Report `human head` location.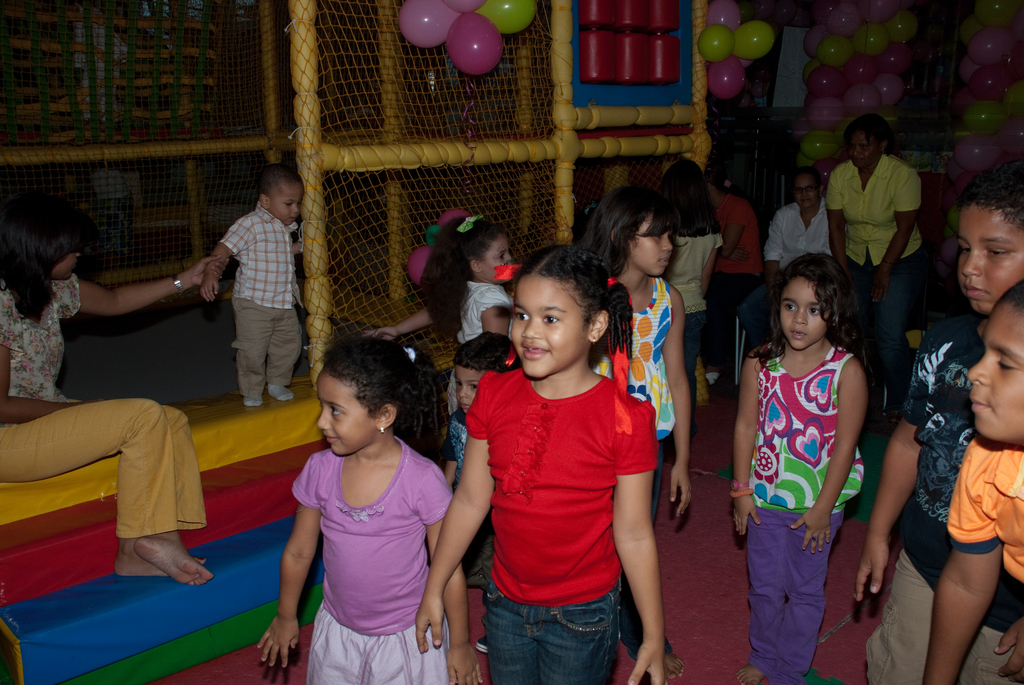
Report: [x1=450, y1=330, x2=521, y2=415].
